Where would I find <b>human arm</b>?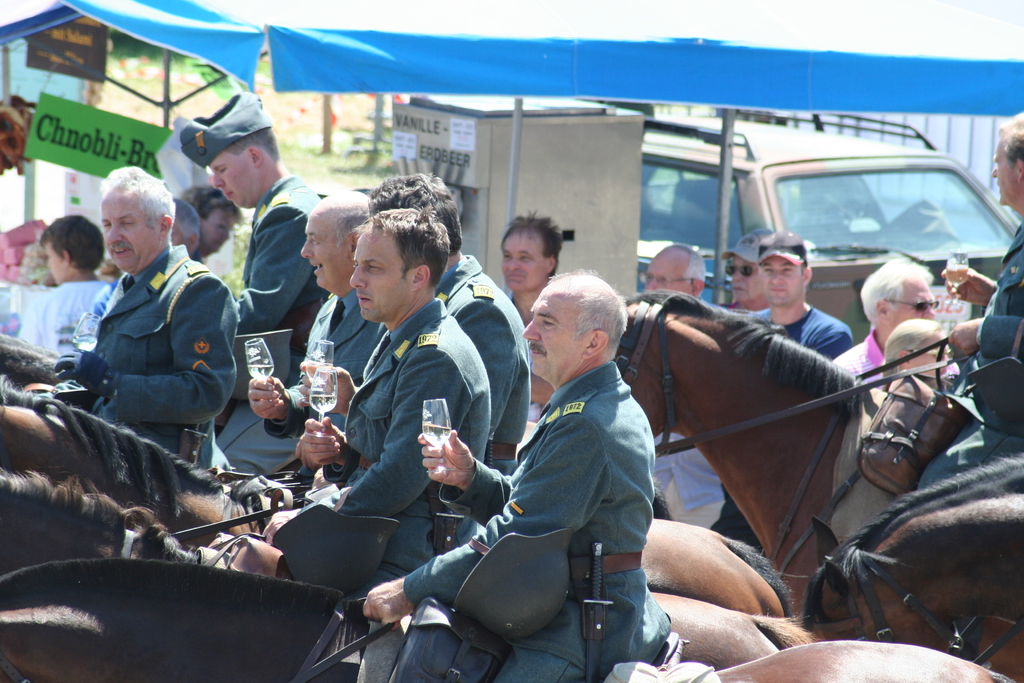
At x1=58 y1=274 x2=239 y2=425.
